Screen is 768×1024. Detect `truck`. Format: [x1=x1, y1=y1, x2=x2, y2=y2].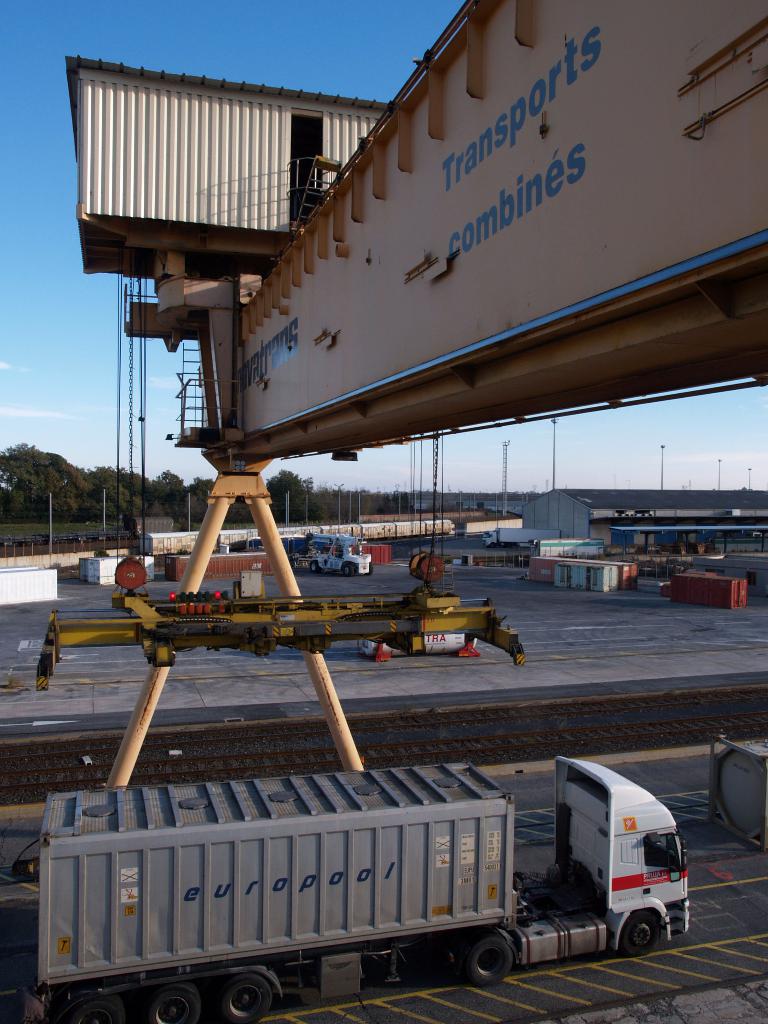
[x1=285, y1=529, x2=378, y2=578].
